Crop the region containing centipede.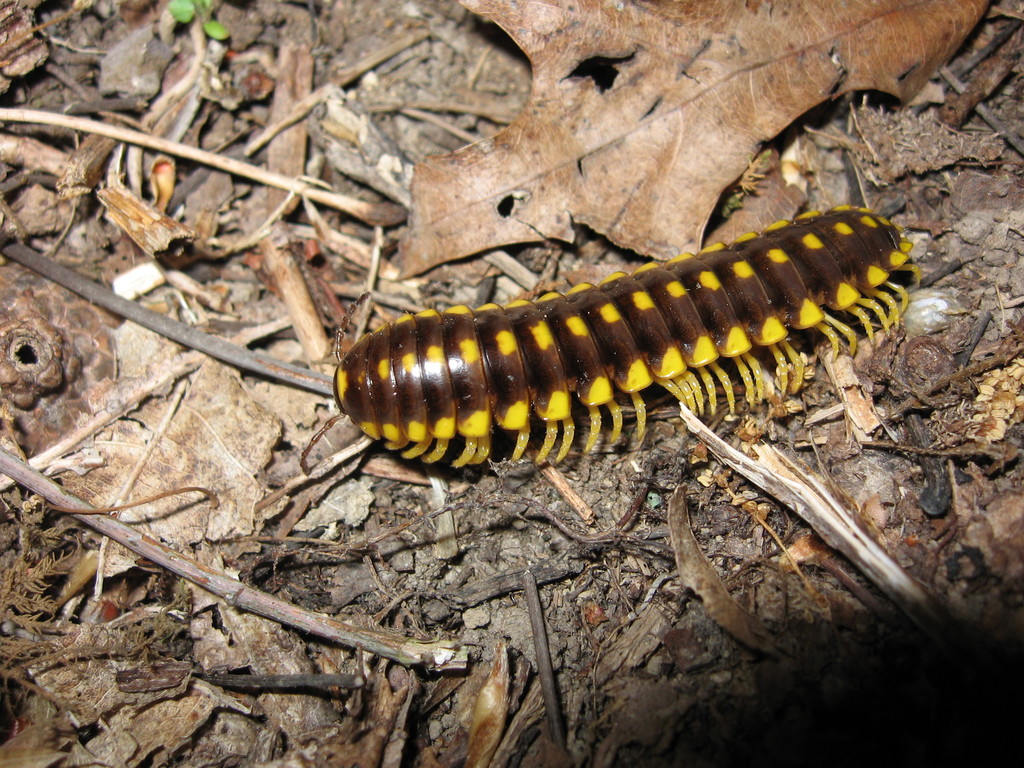
Crop region: (321,186,938,511).
